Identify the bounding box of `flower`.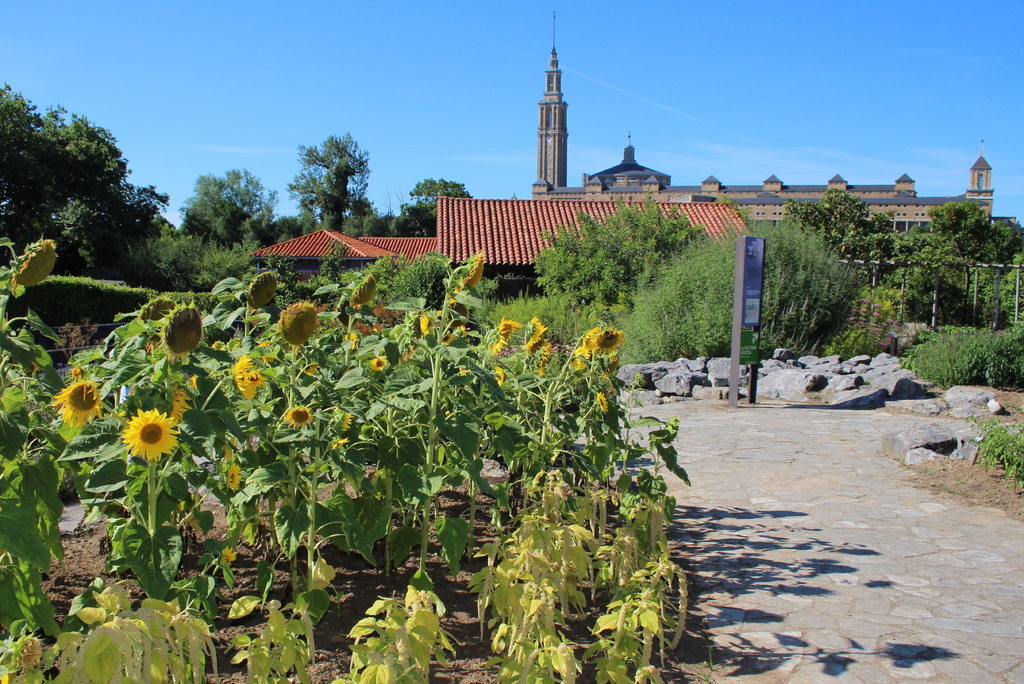
[left=581, top=332, right=595, bottom=352].
